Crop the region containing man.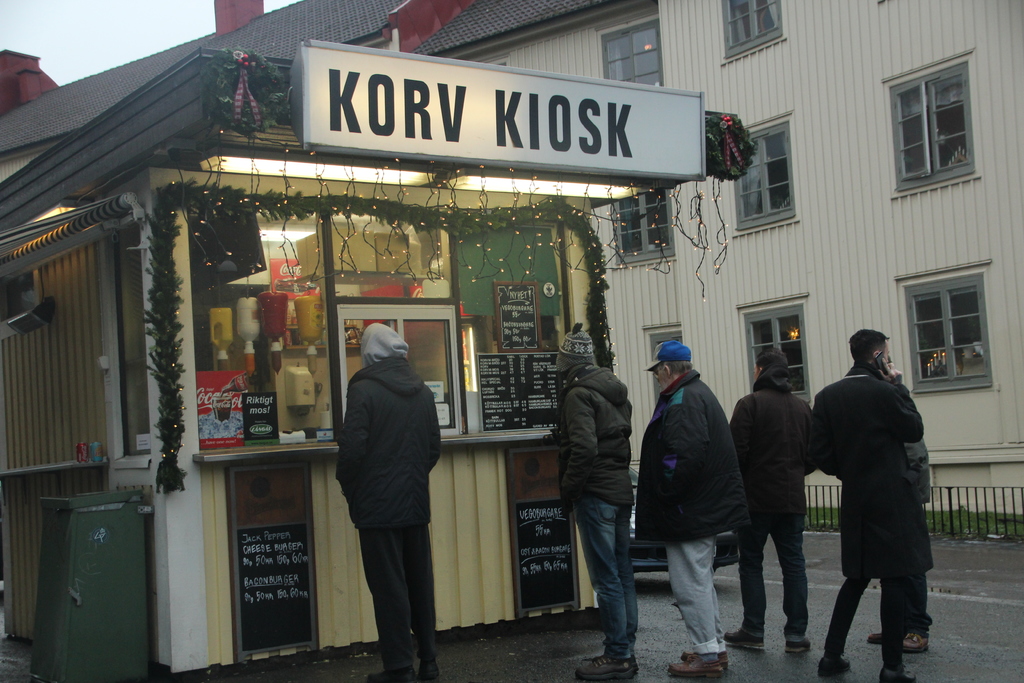
Crop region: 557 324 645 678.
